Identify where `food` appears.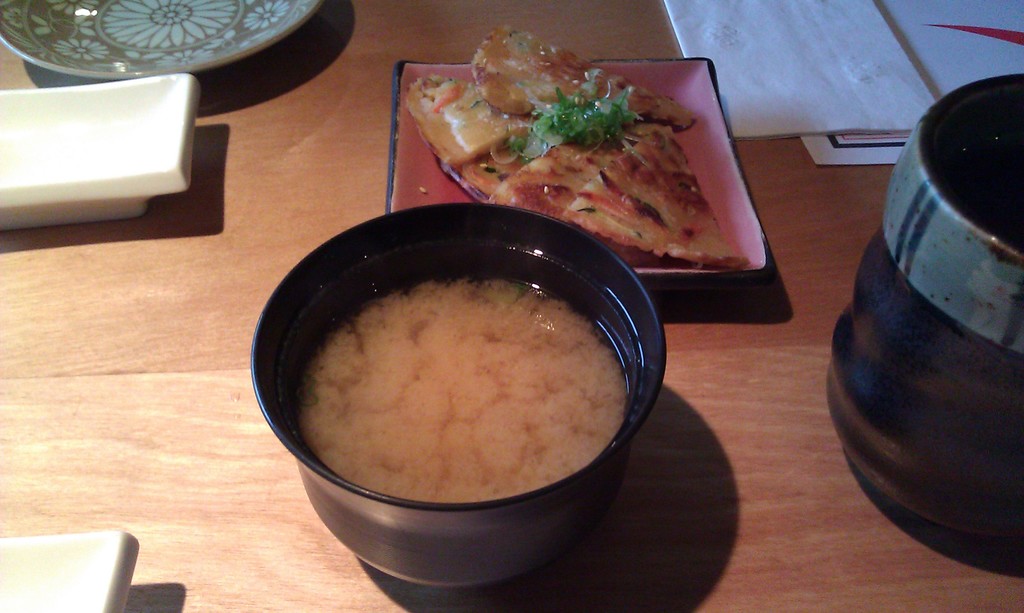
Appears at x1=294, y1=279, x2=625, y2=506.
